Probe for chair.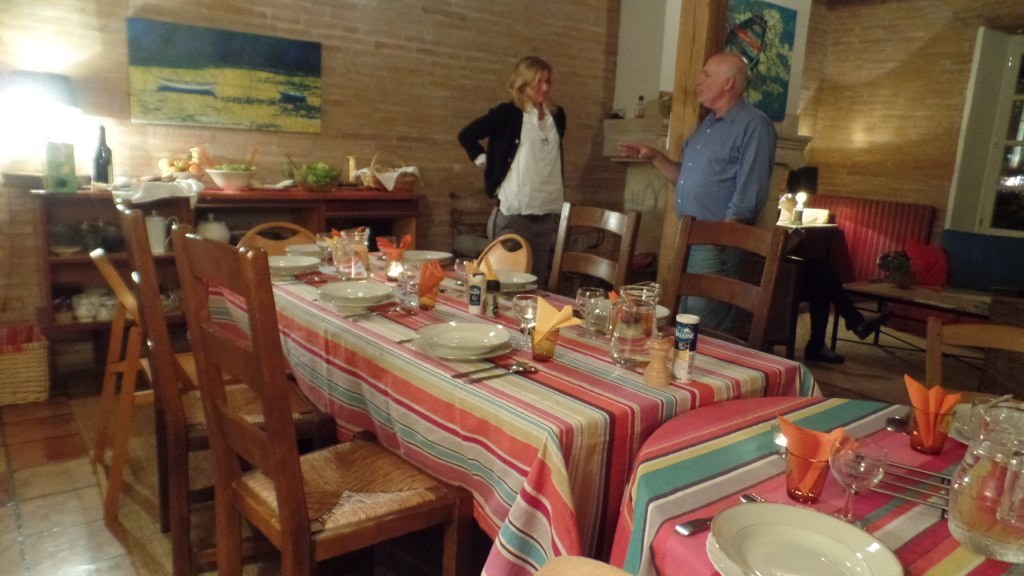
Probe result: bbox=(924, 323, 1023, 406).
